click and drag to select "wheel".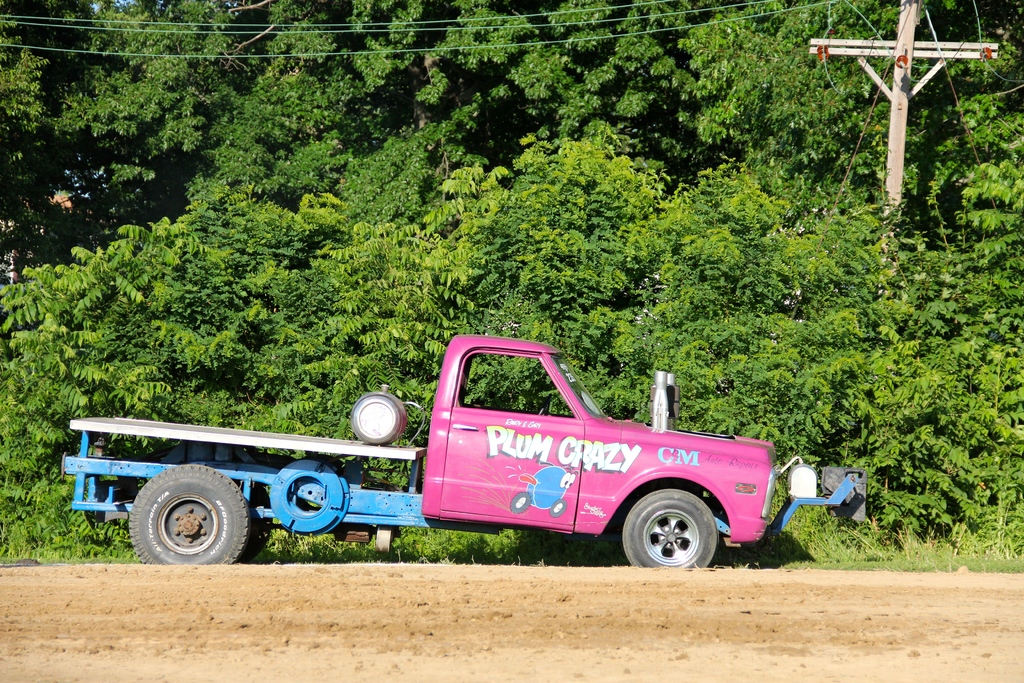
Selection: <region>621, 493, 723, 572</region>.
